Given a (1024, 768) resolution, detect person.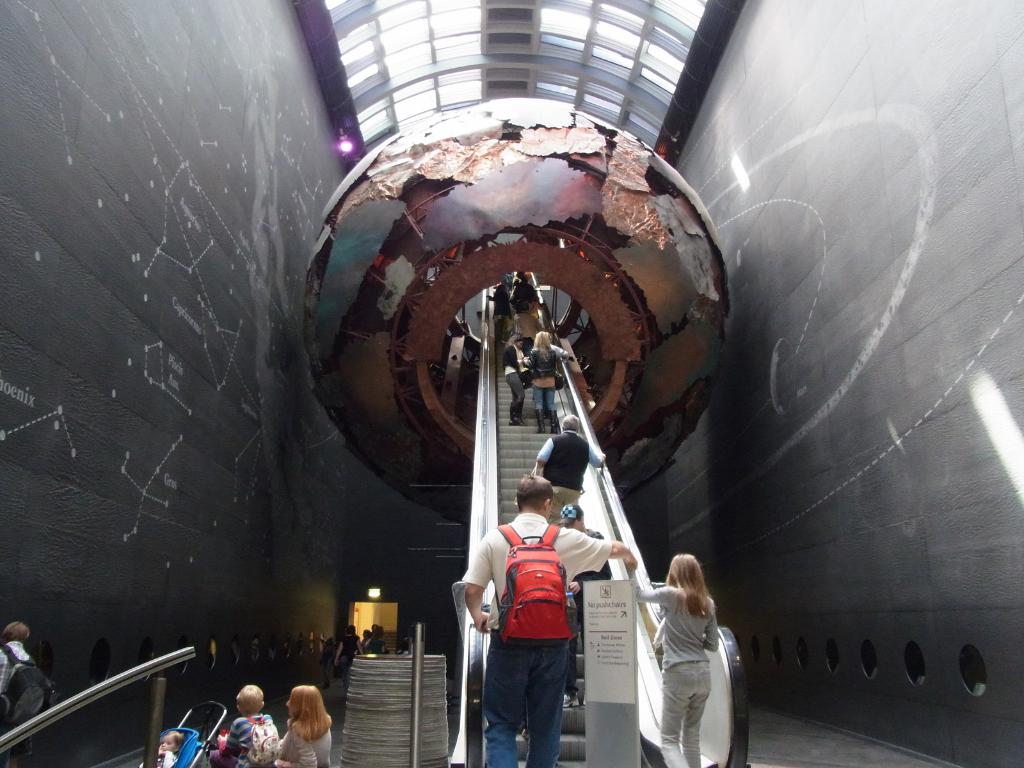
x1=136, y1=730, x2=181, y2=767.
